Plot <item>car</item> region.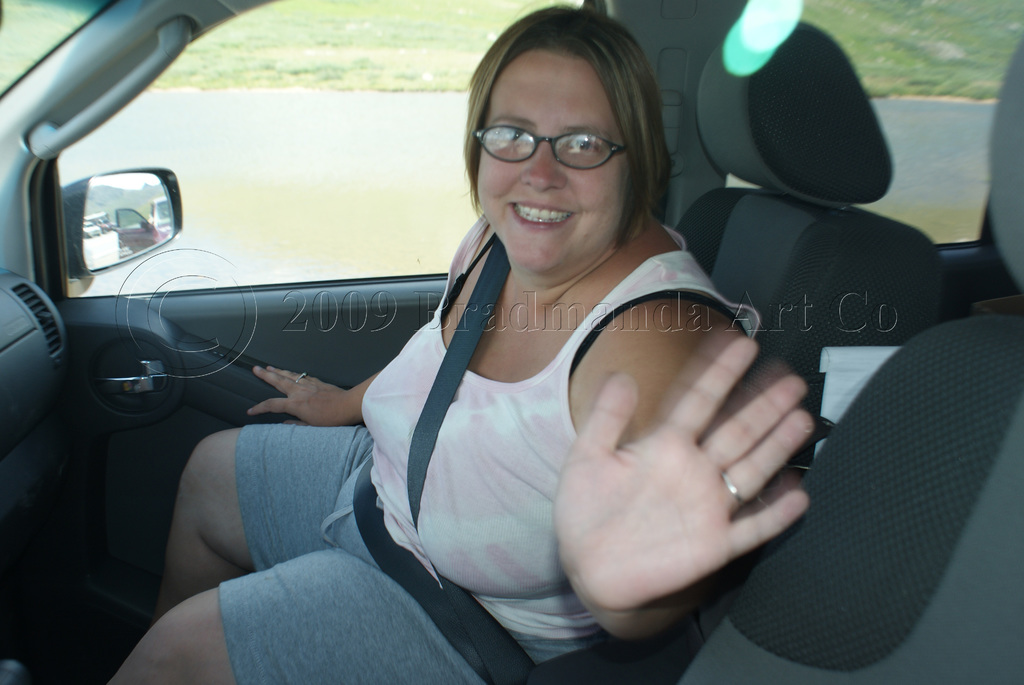
Plotted at [0, 26, 968, 659].
